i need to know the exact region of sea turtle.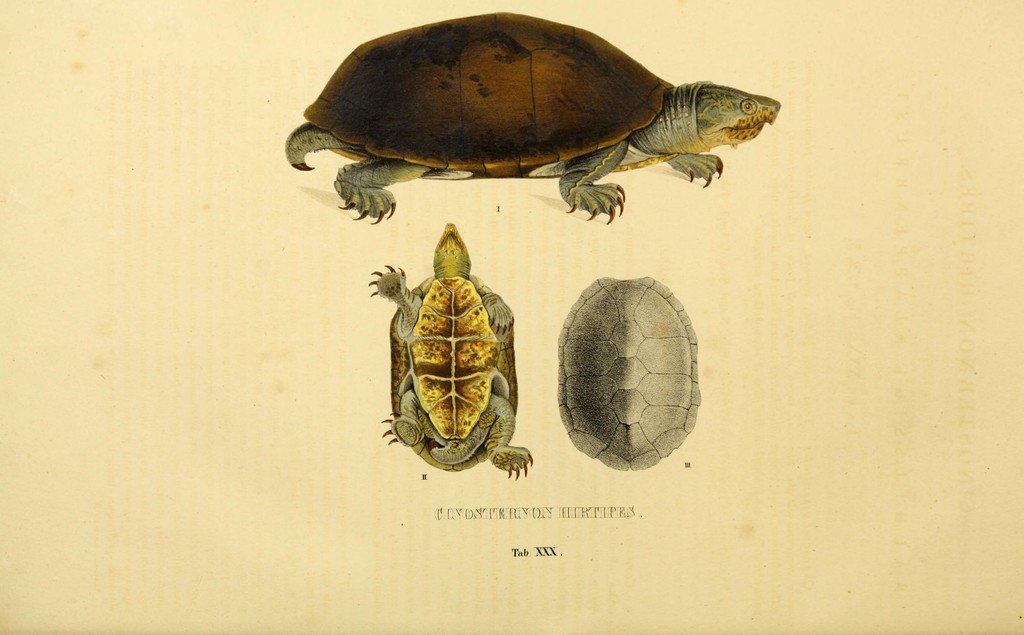
Region: [left=370, top=217, right=530, bottom=476].
